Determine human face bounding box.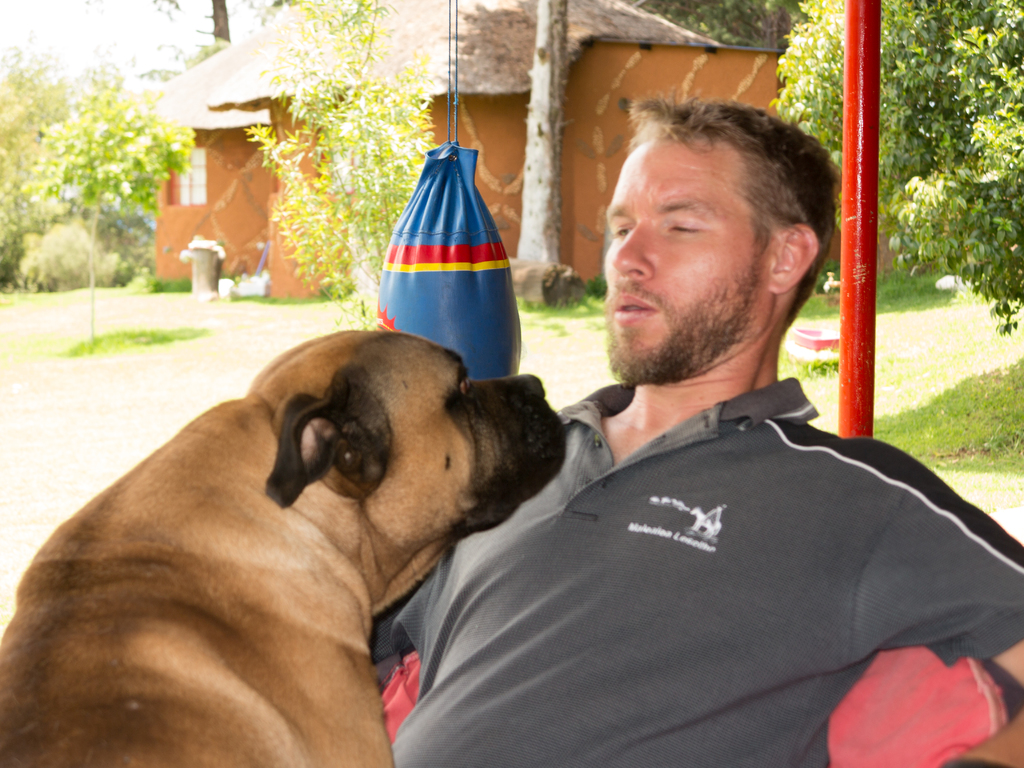
Determined: bbox=(604, 135, 771, 372).
